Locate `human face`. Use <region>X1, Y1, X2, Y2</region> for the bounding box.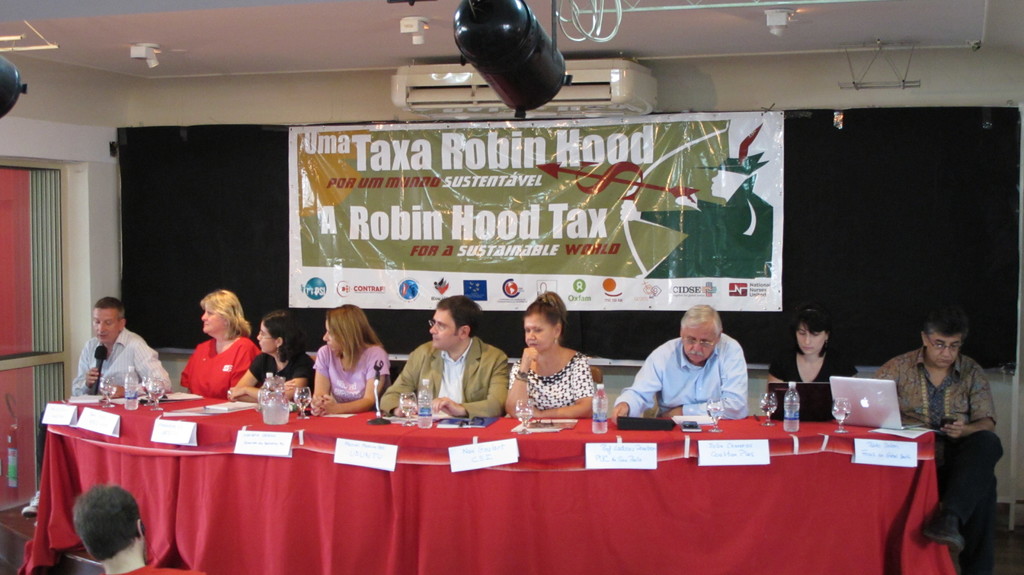
<region>710, 166, 728, 197</region>.
